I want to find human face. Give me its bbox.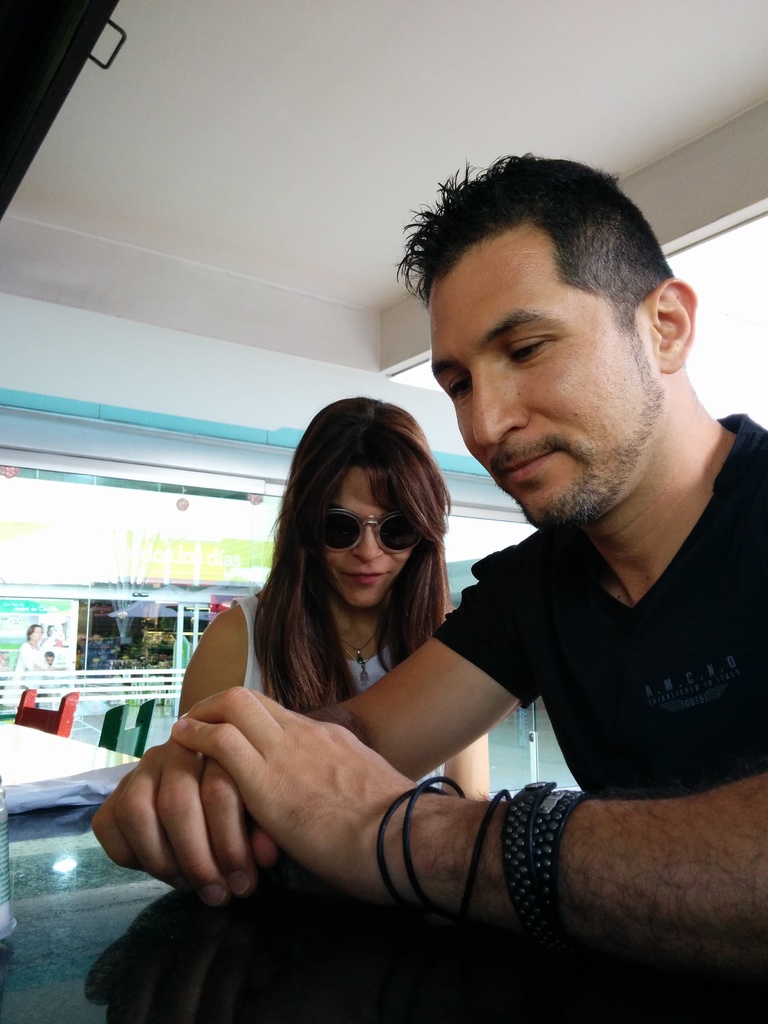
(424, 223, 662, 532).
